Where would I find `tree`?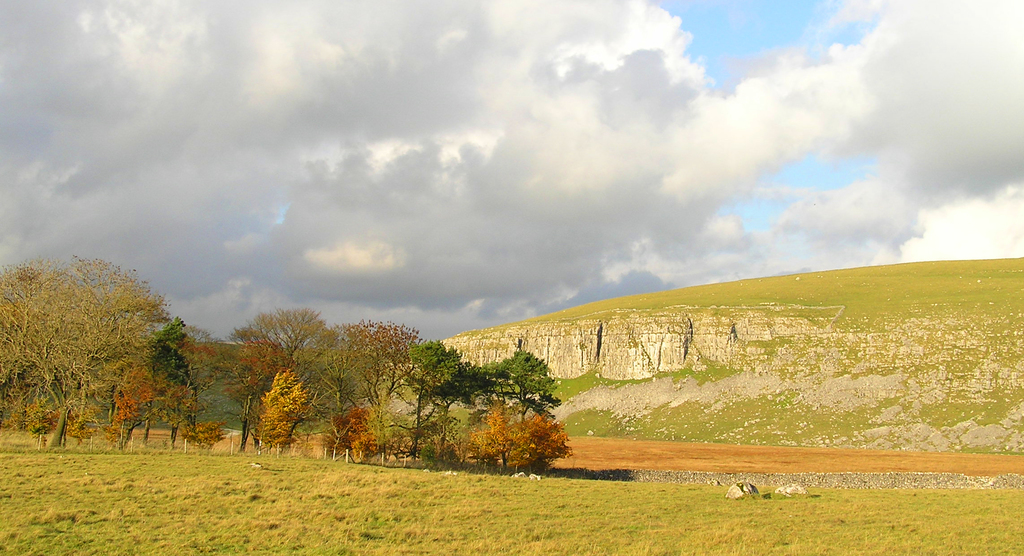
At {"x1": 241, "y1": 302, "x2": 333, "y2": 363}.
